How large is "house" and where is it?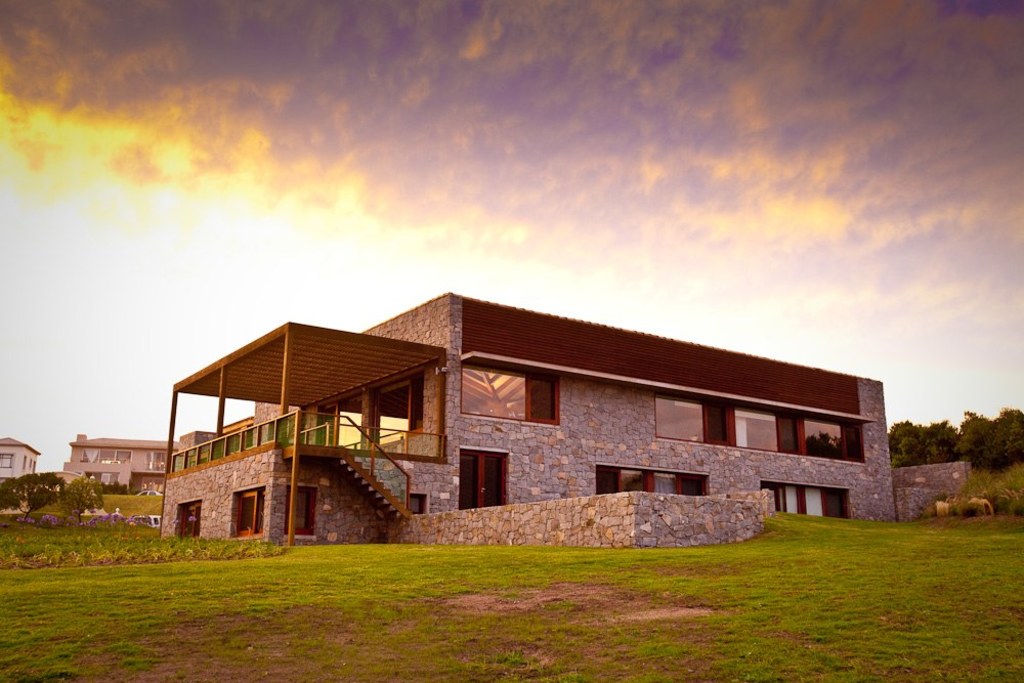
Bounding box: (0,438,38,494).
